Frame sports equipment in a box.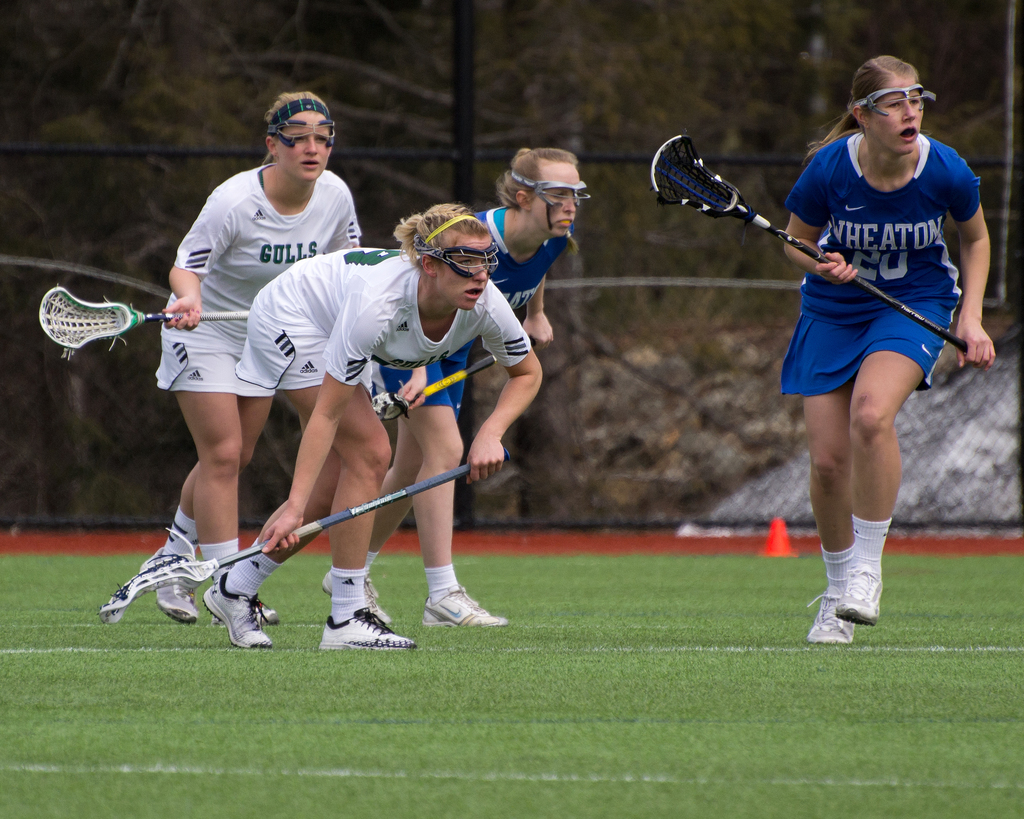
[left=254, top=594, right=278, bottom=630].
